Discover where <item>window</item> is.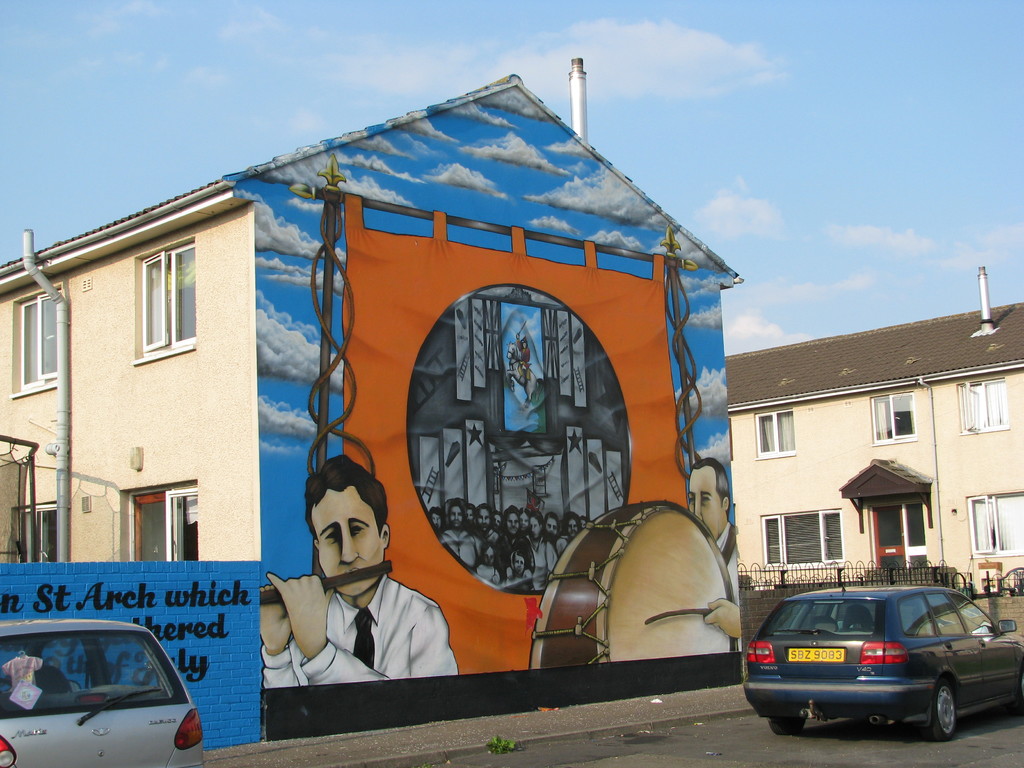
Discovered at bbox=(949, 378, 1004, 431).
